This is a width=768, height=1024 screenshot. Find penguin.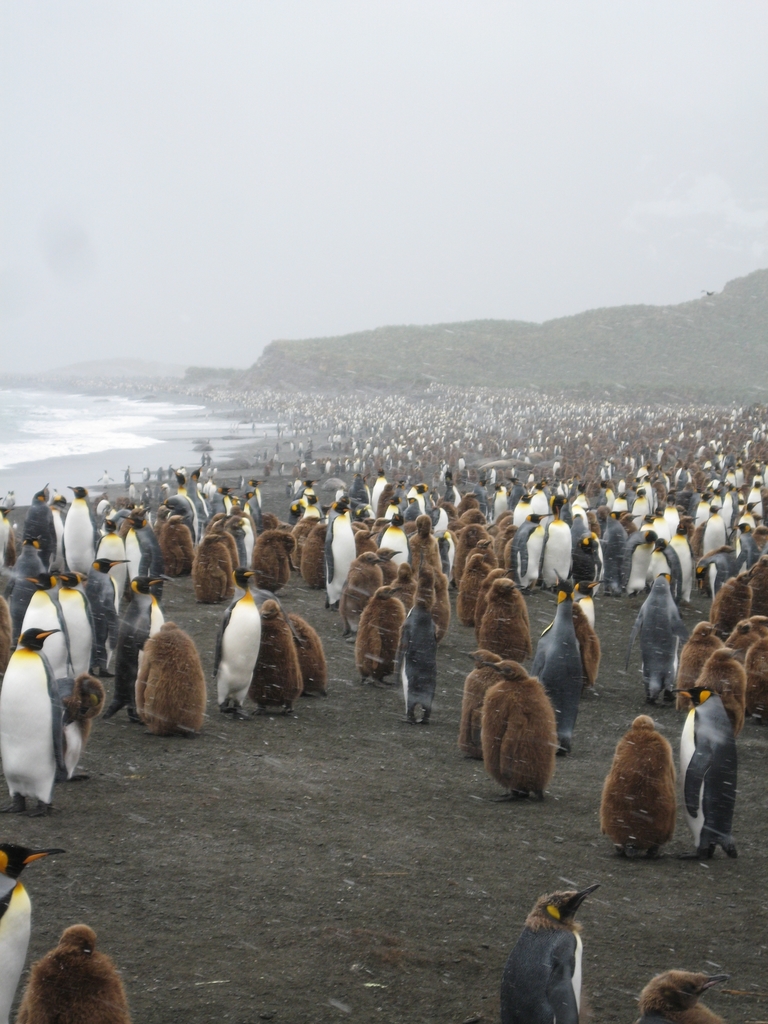
Bounding box: 740,630,767,706.
